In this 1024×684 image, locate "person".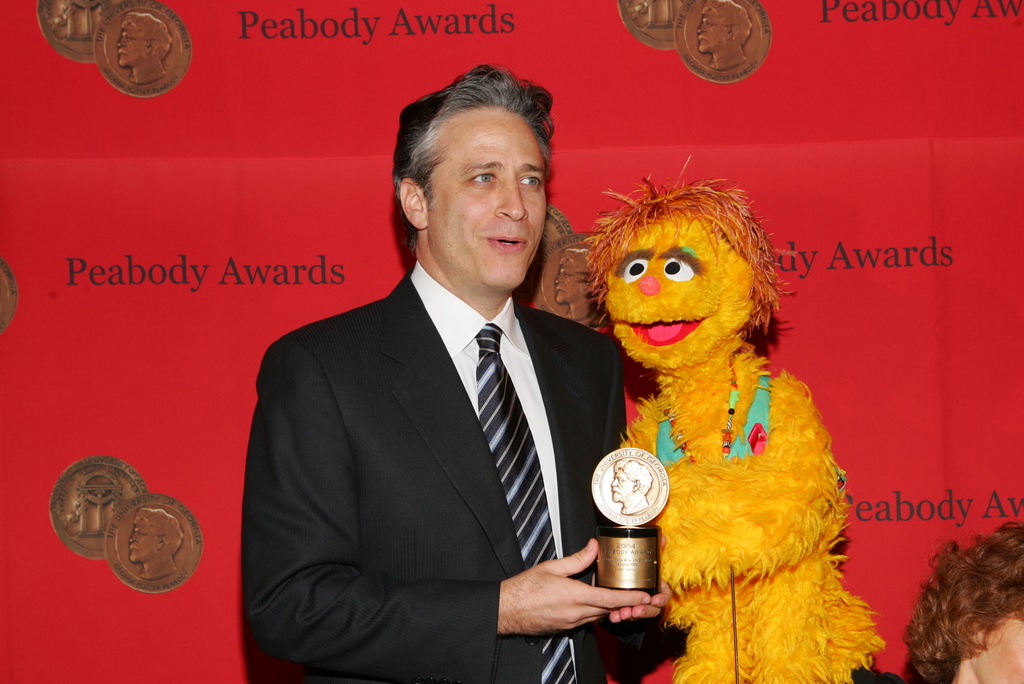
Bounding box: 847/521/1023/683.
